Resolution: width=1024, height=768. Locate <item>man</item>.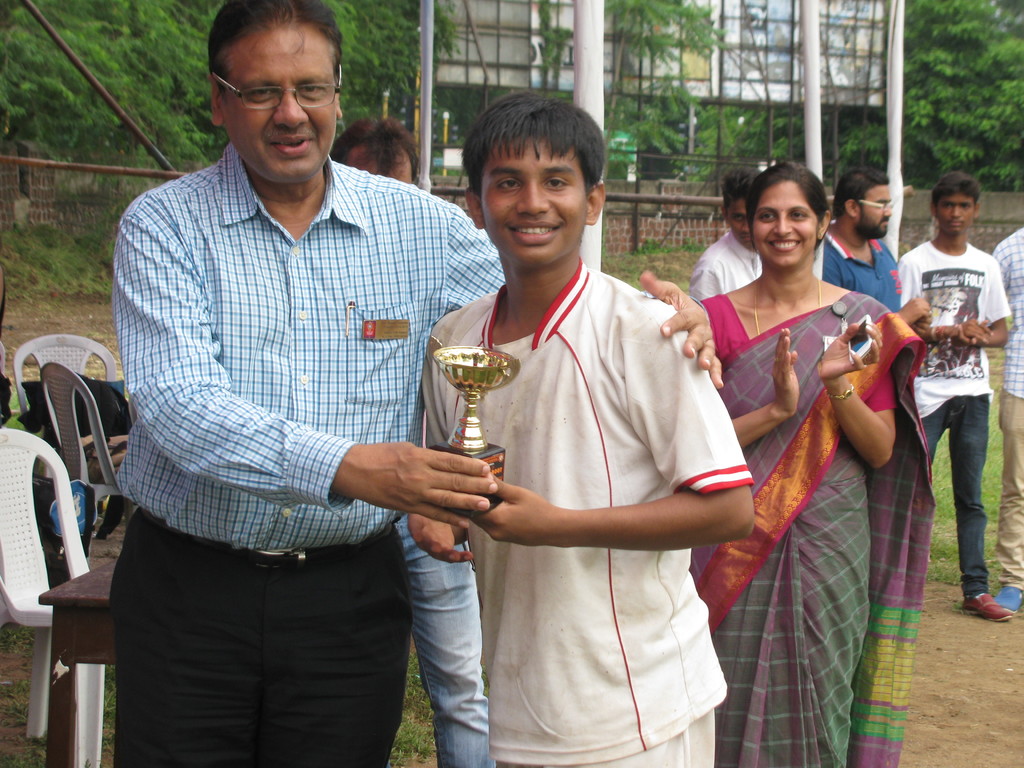
bbox(819, 170, 907, 317).
